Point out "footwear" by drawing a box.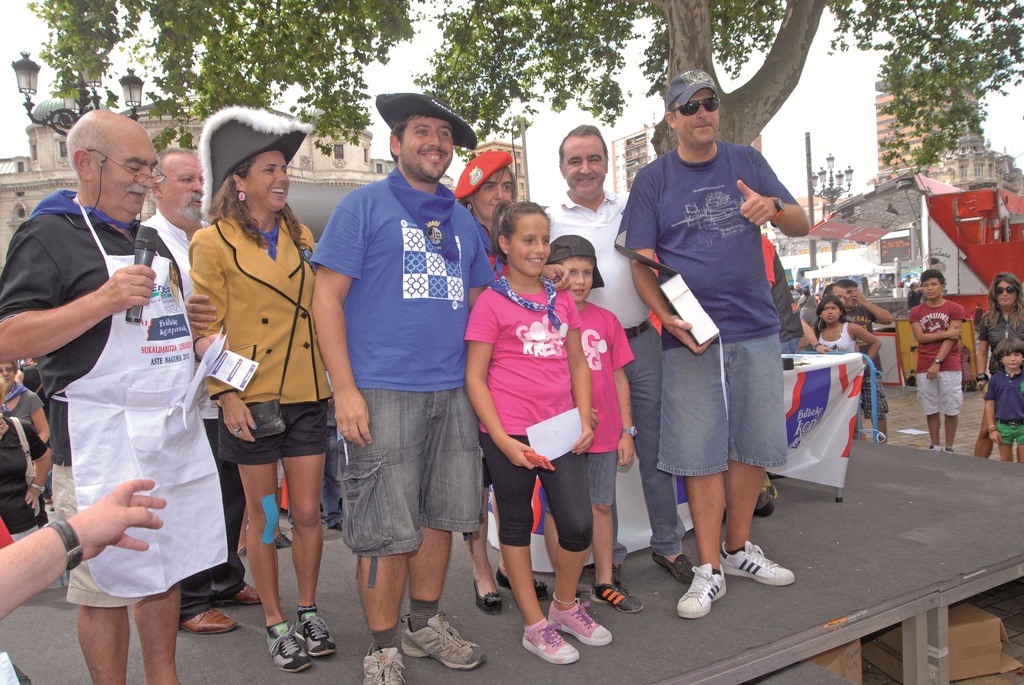
<bbox>500, 573, 548, 599</bbox>.
